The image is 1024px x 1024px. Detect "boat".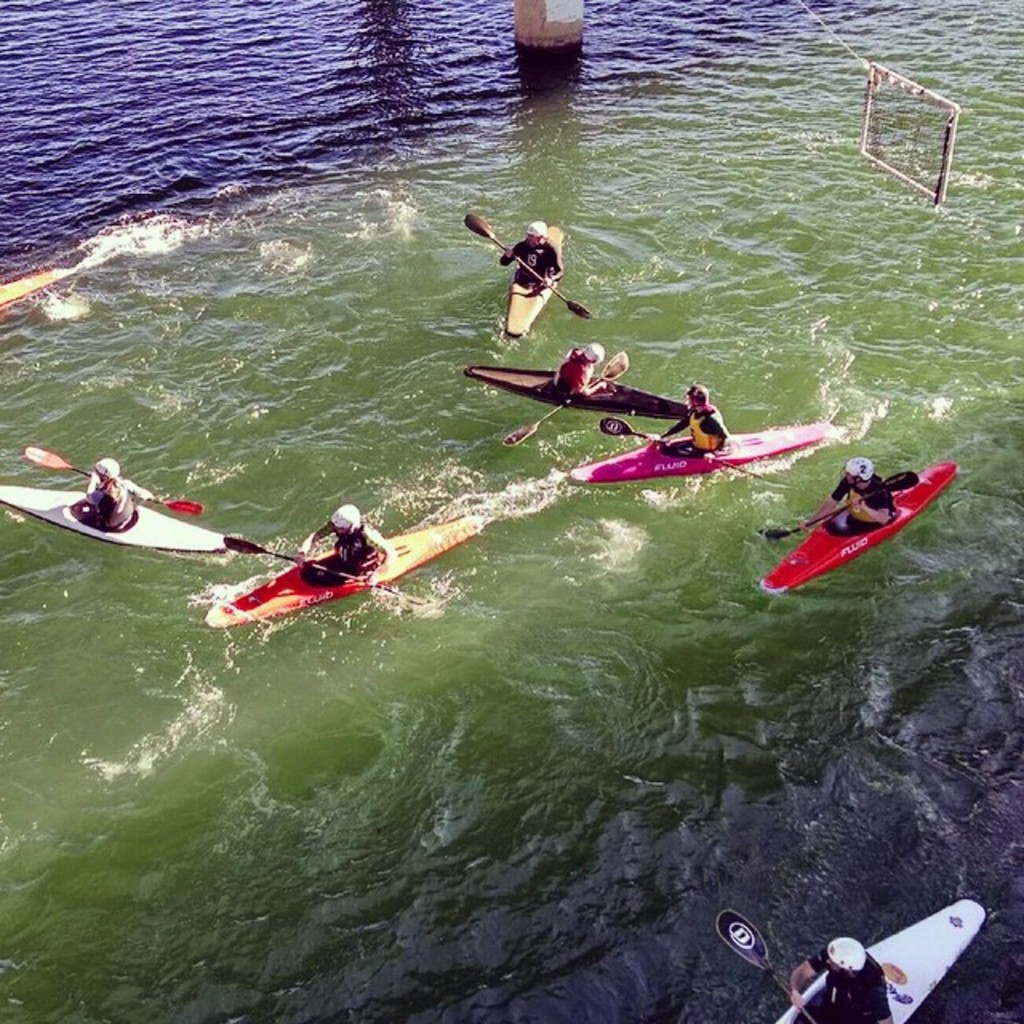
Detection: rect(501, 216, 562, 336).
